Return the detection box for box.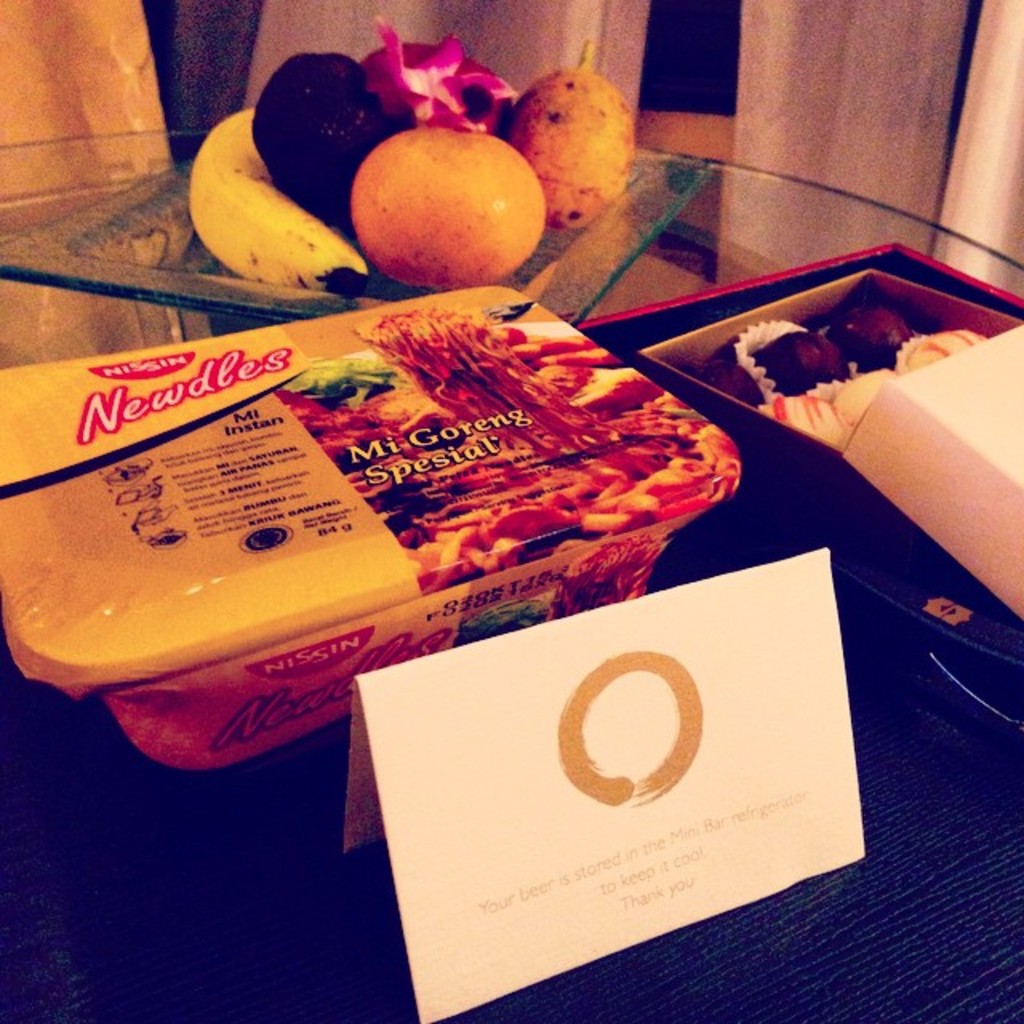
0/283/771/750.
